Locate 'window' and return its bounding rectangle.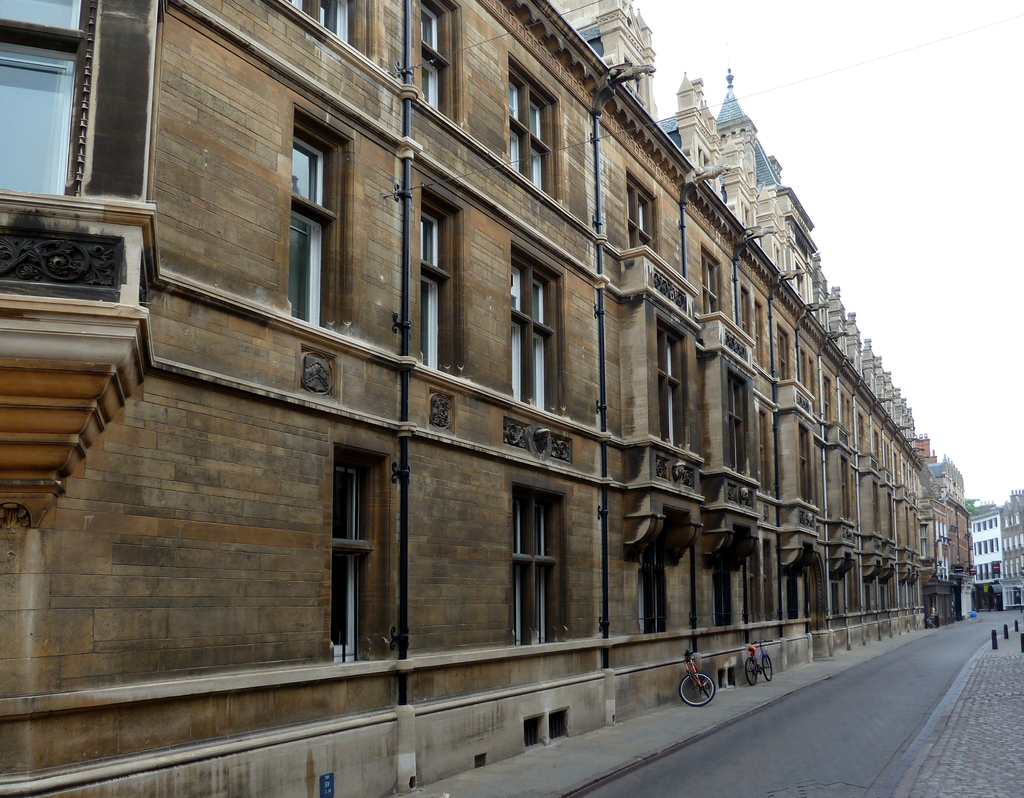
776, 318, 796, 377.
